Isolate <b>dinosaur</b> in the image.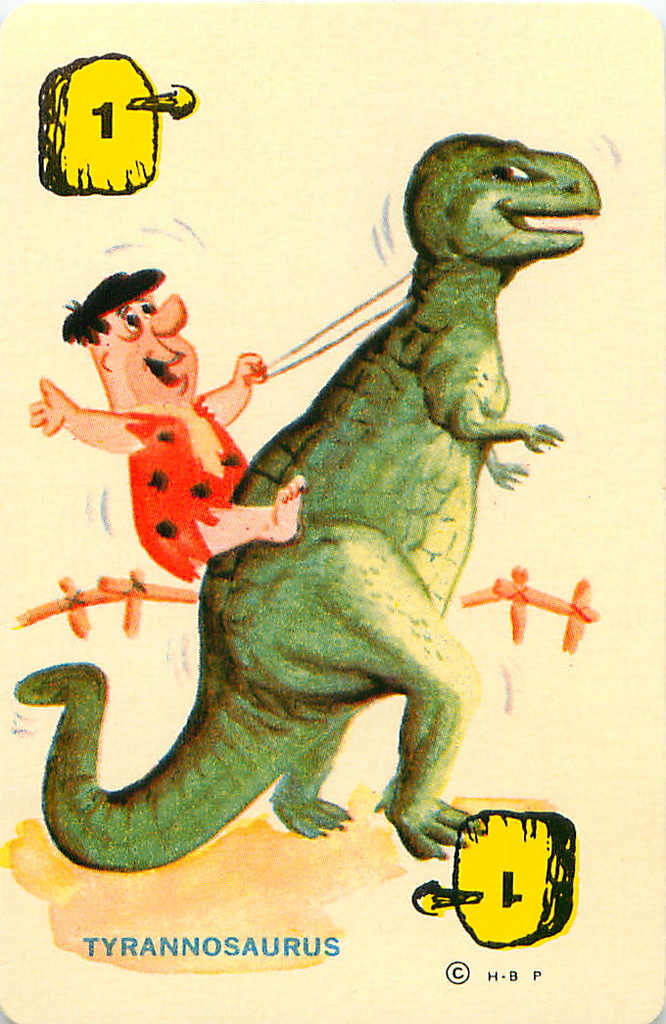
Isolated region: [x1=13, y1=133, x2=599, y2=873].
